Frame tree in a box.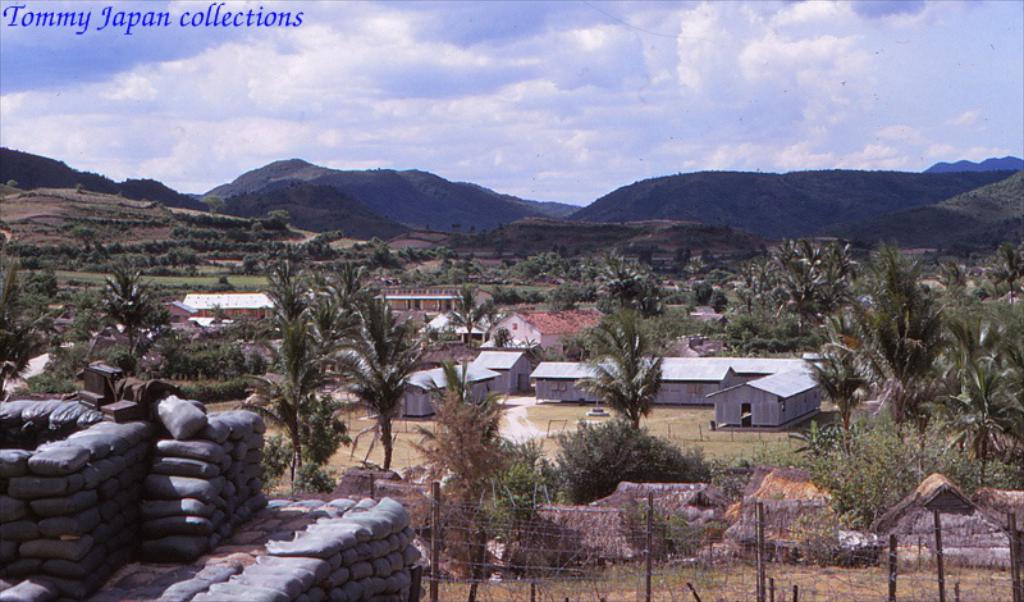
256 270 325 492.
